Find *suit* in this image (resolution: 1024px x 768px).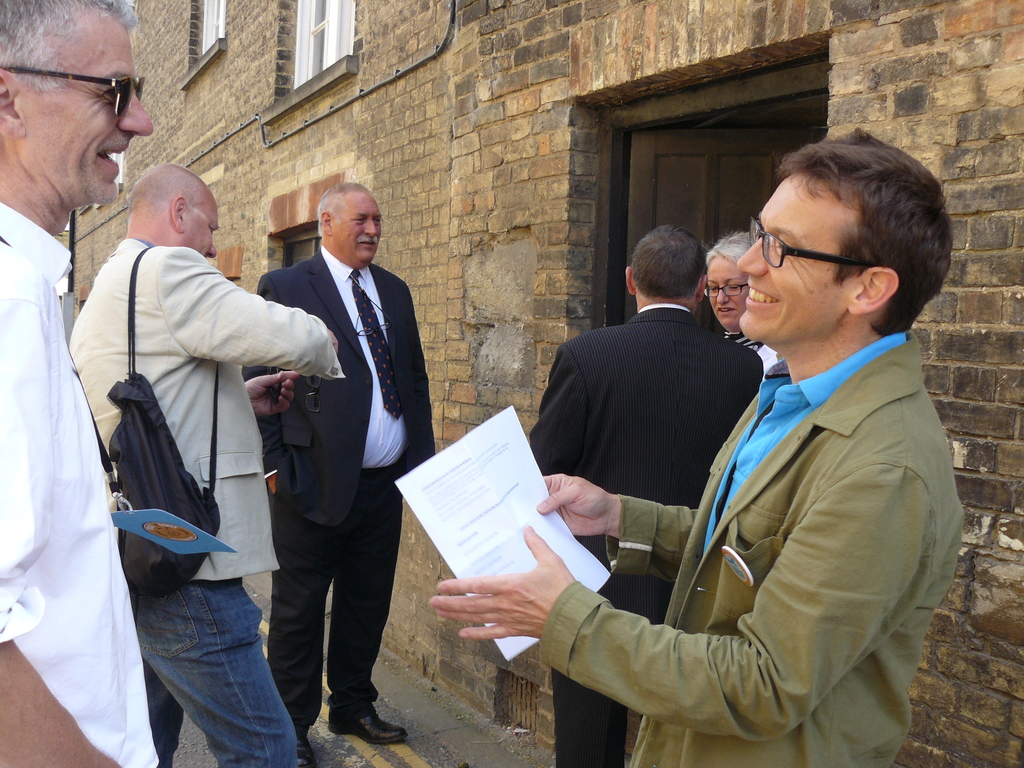
bbox=[63, 230, 334, 767].
